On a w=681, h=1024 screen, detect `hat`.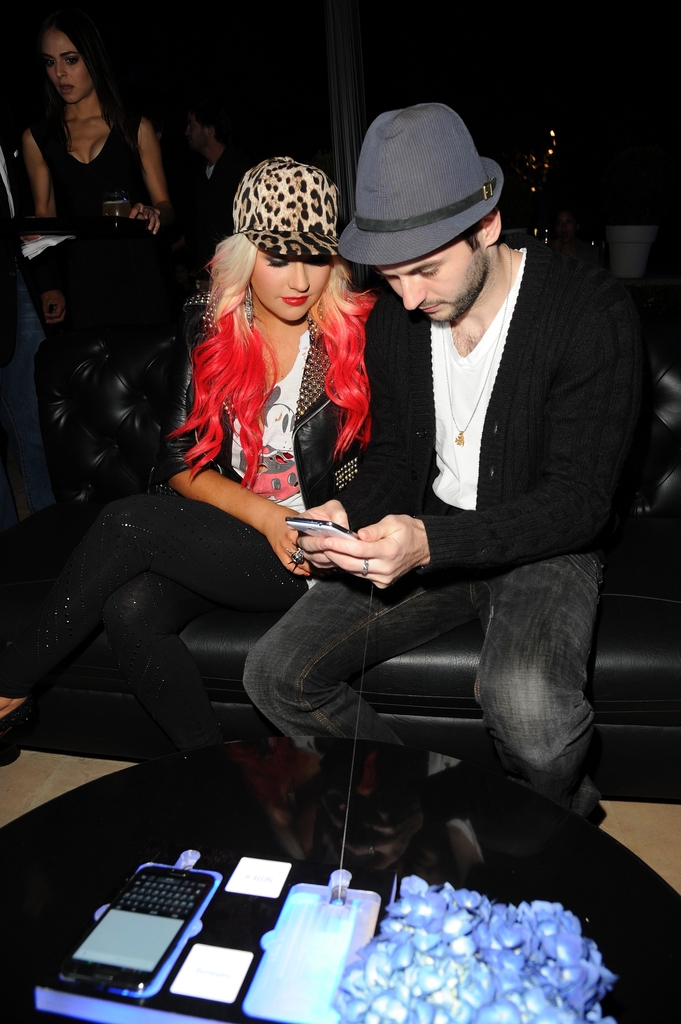
<region>235, 147, 340, 252</region>.
